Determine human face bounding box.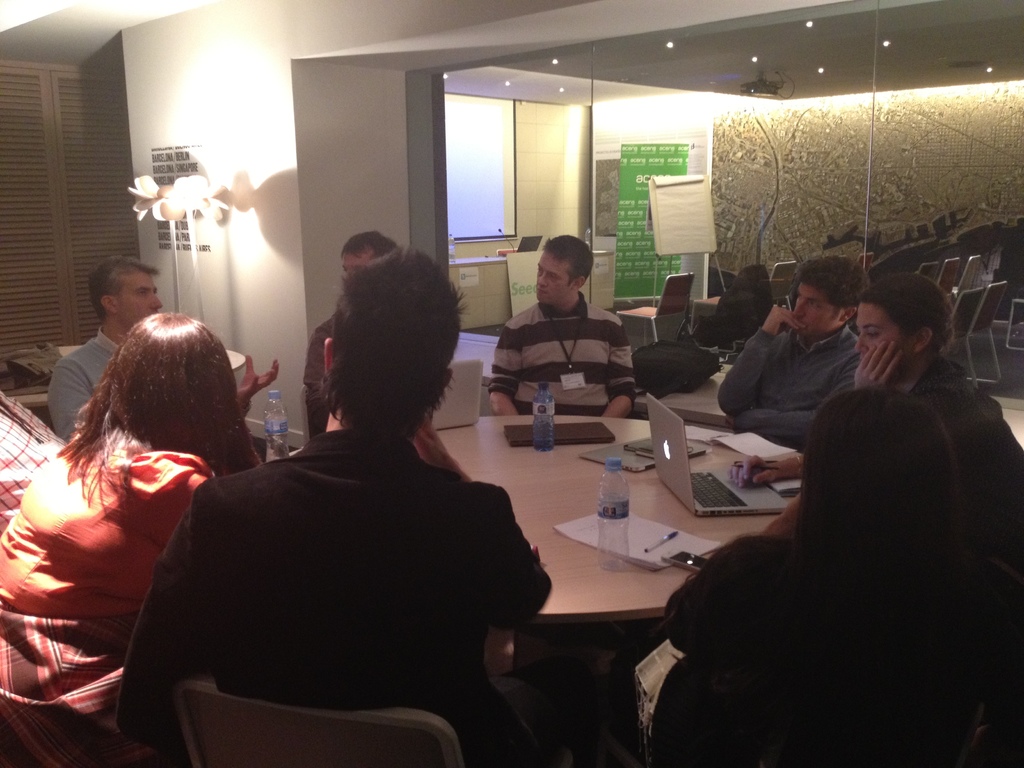
Determined: 538 255 572 304.
